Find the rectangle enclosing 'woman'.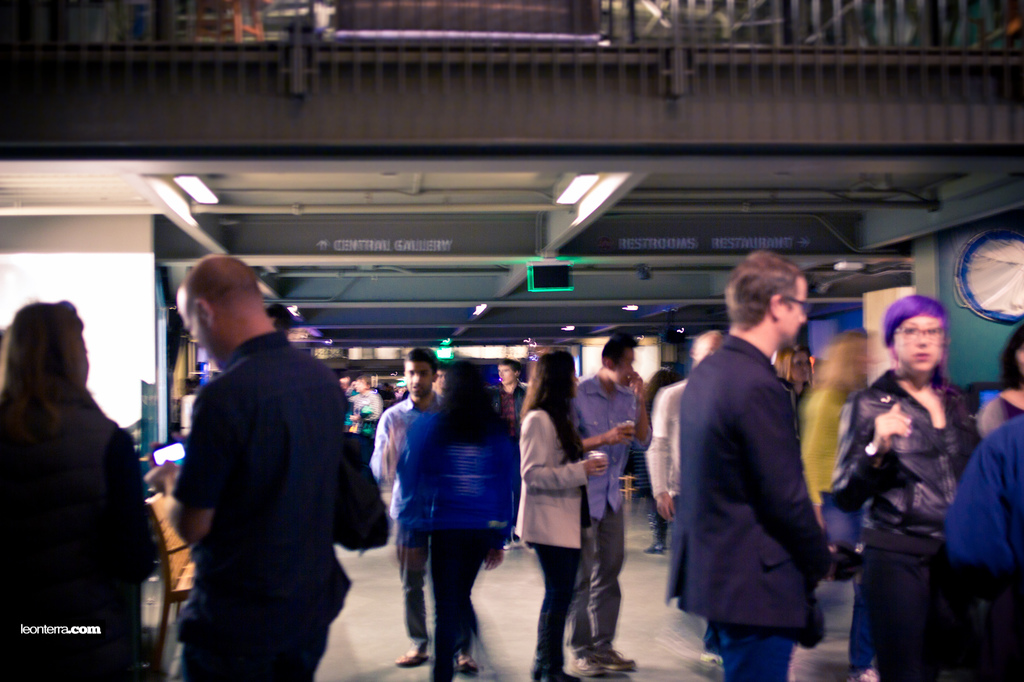
region(400, 359, 513, 681).
